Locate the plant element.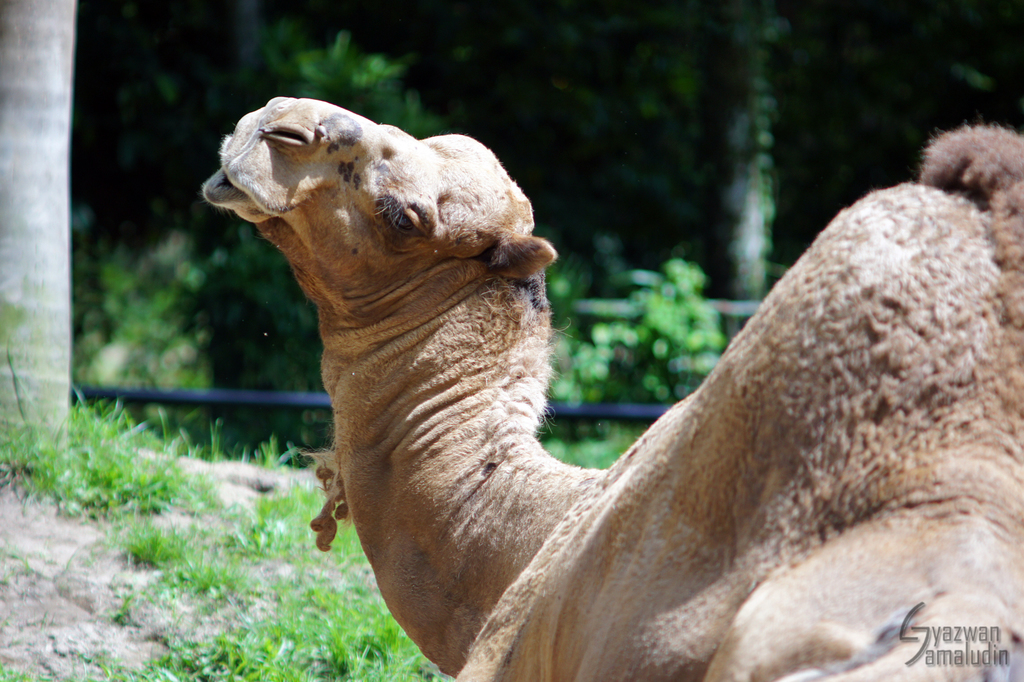
Element bbox: <box>155,556,241,599</box>.
